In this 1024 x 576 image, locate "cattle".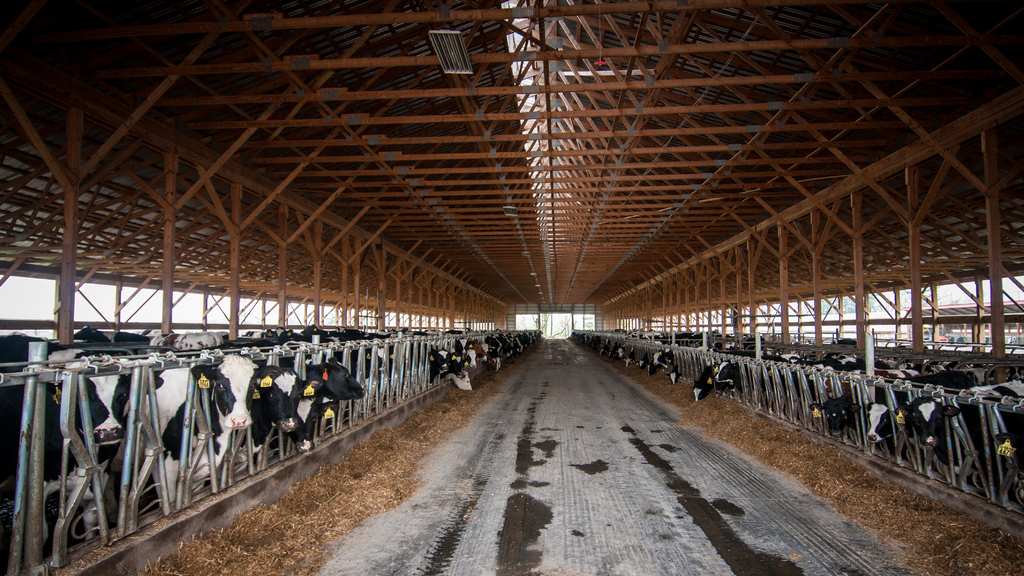
Bounding box: [694,368,714,402].
